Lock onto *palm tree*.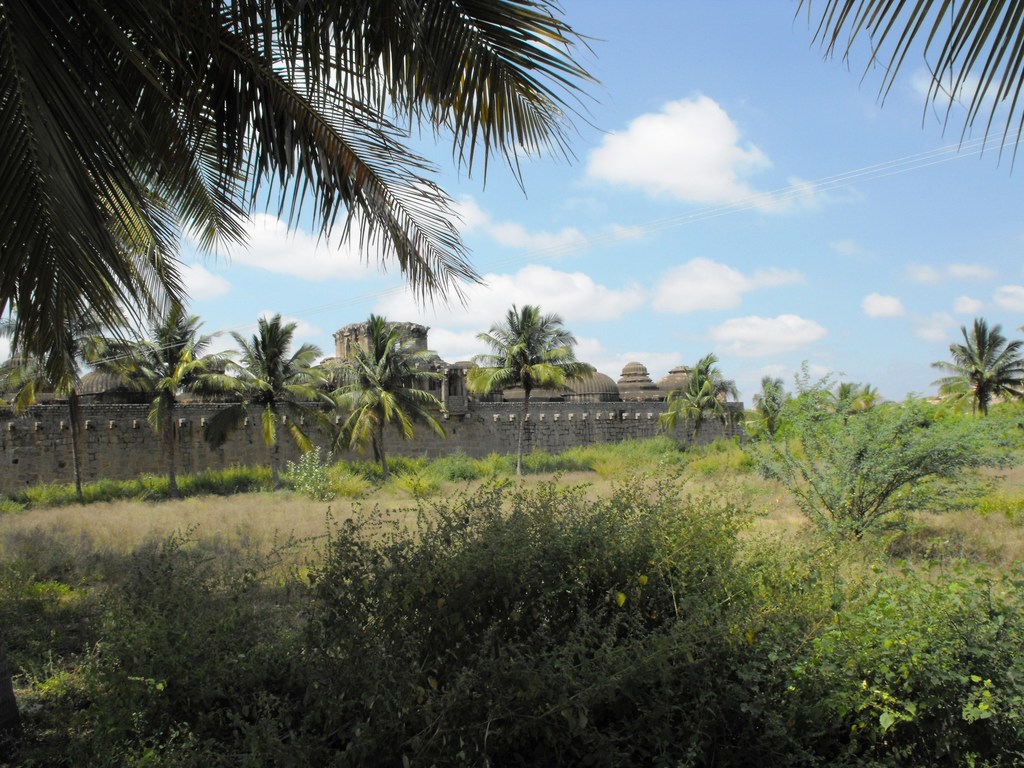
Locked: bbox=[316, 307, 447, 491].
